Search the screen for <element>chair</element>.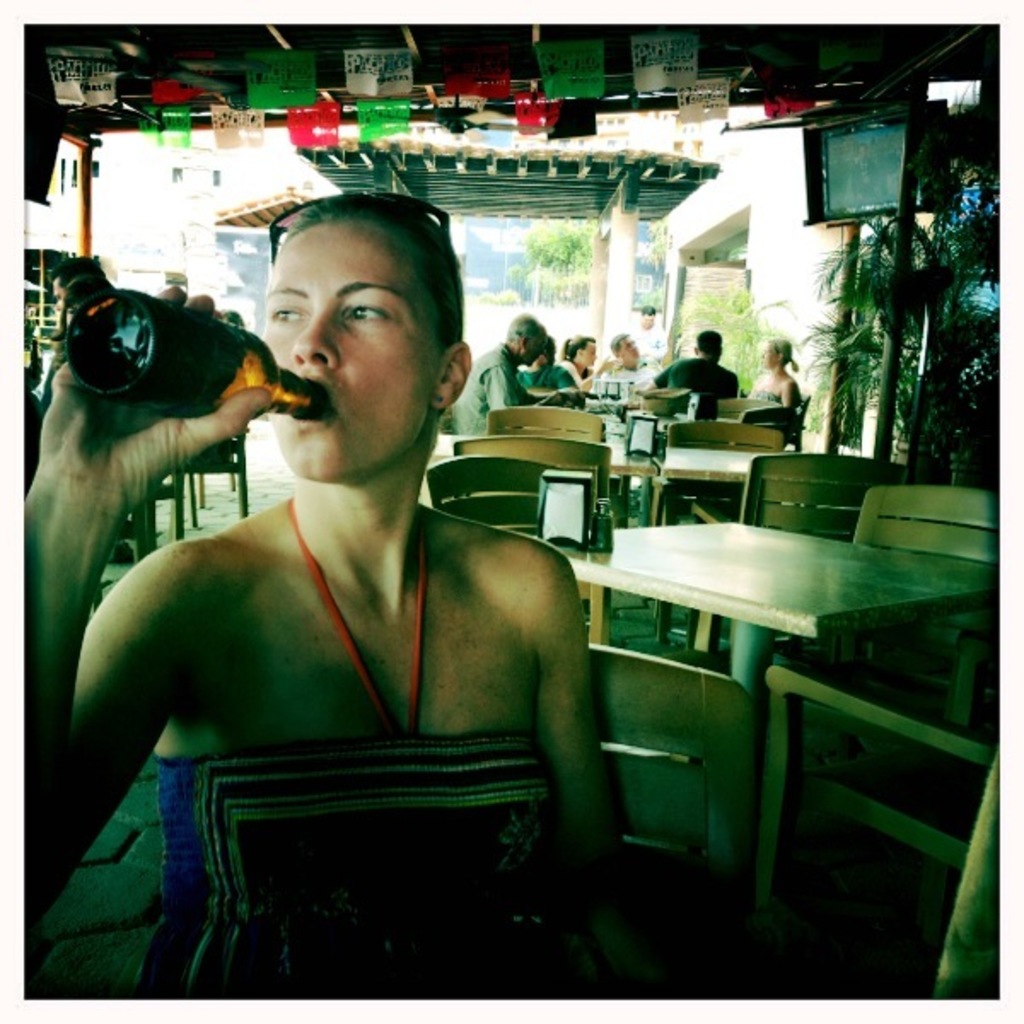
Found at 171, 432, 253, 532.
